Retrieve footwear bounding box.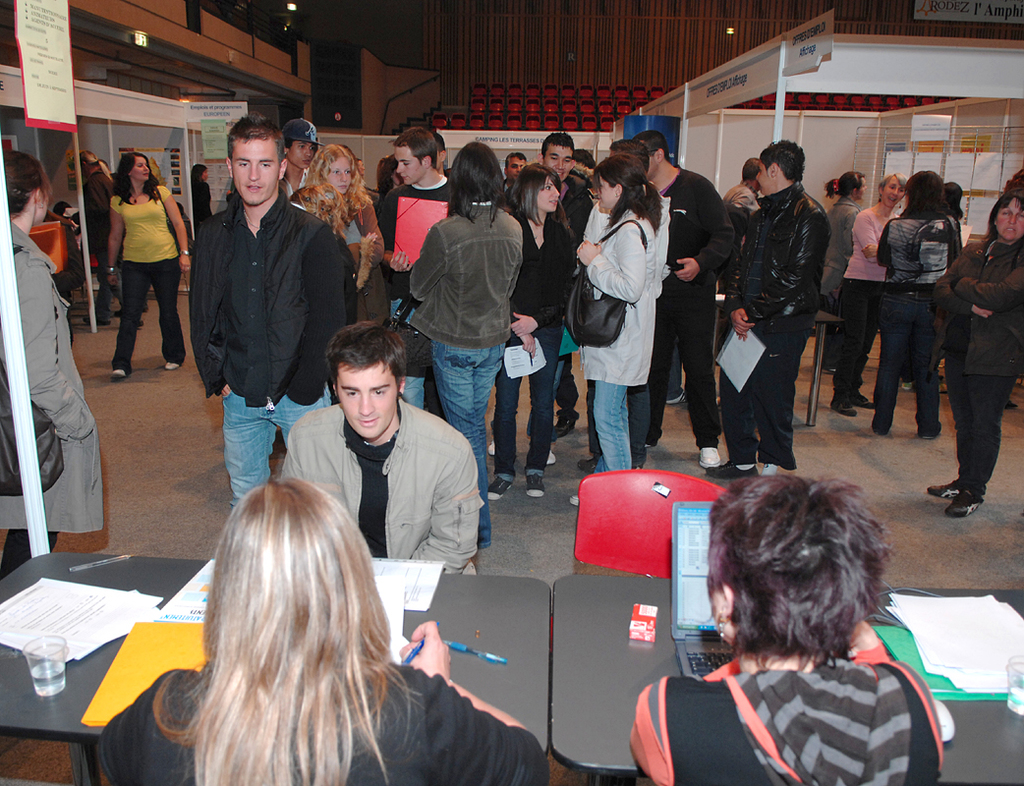
Bounding box: 853:399:877:411.
